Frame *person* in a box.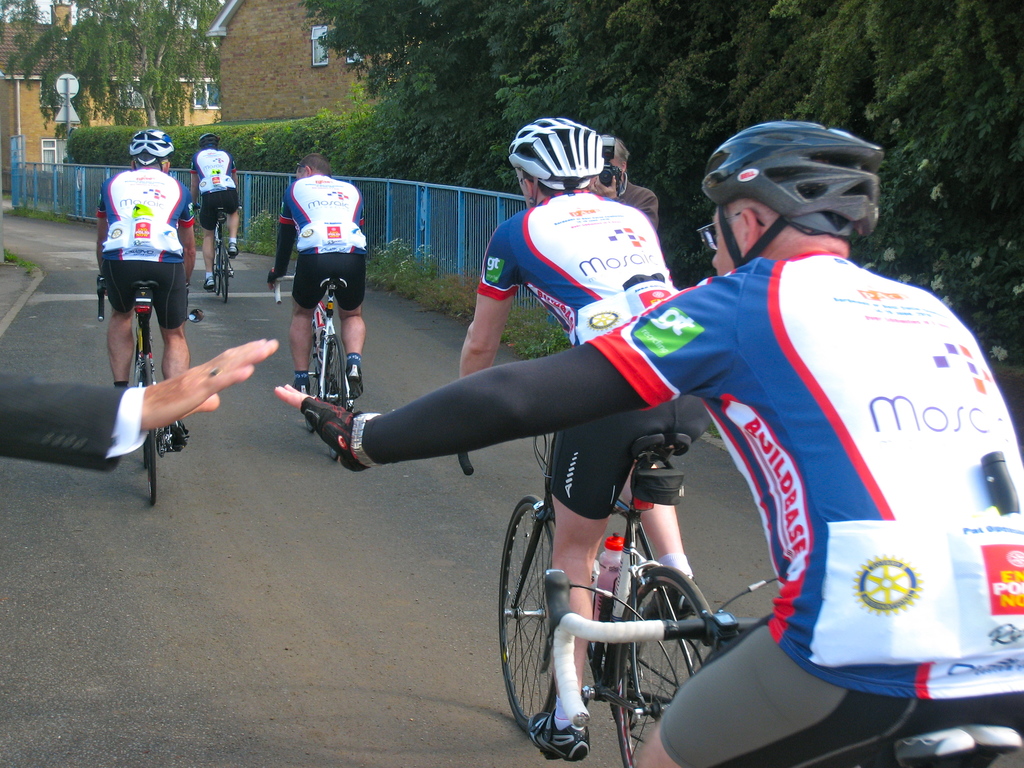
(460, 115, 712, 752).
